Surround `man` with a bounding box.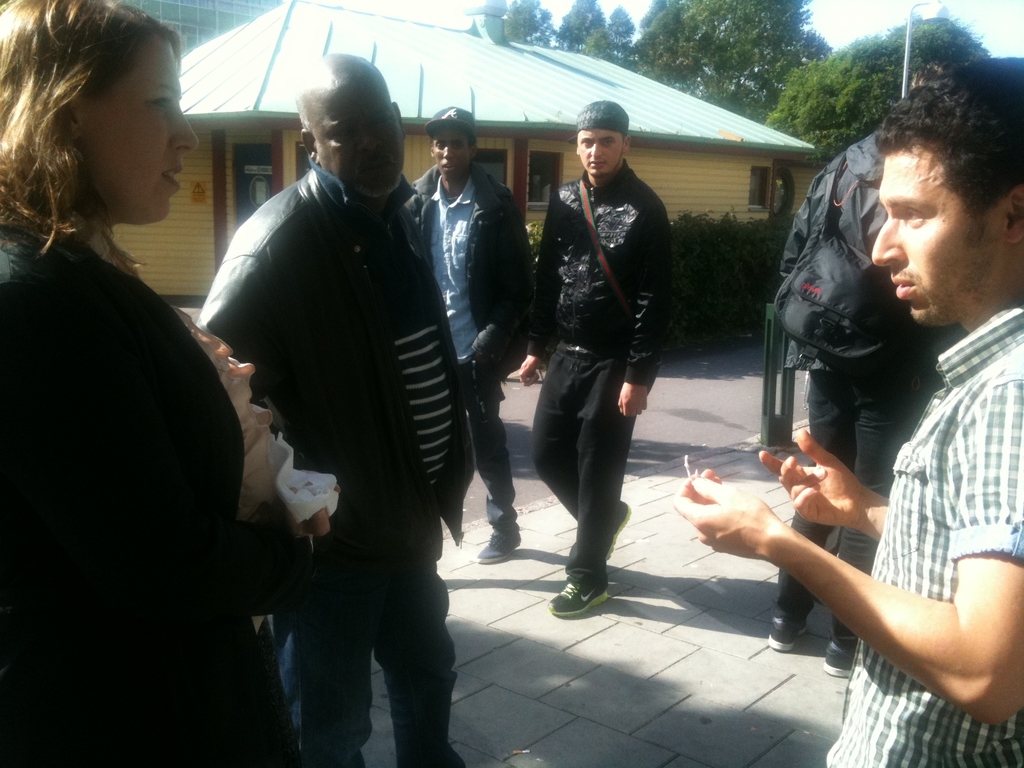
(395,119,549,551).
